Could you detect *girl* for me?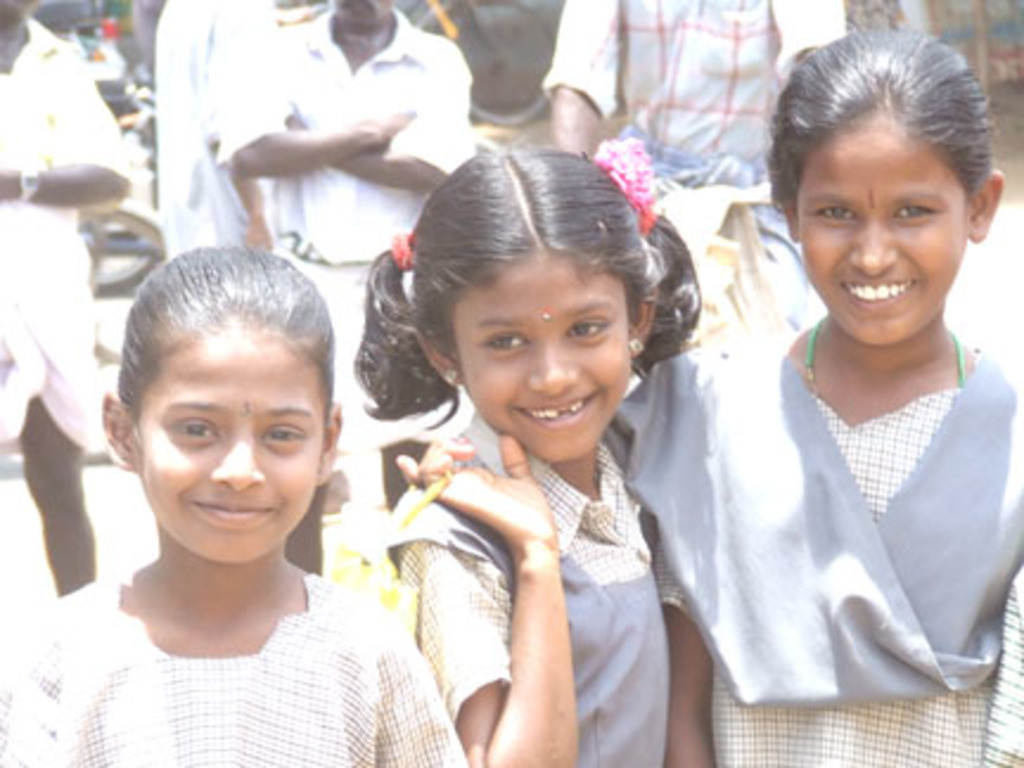
Detection result: [353, 133, 702, 766].
